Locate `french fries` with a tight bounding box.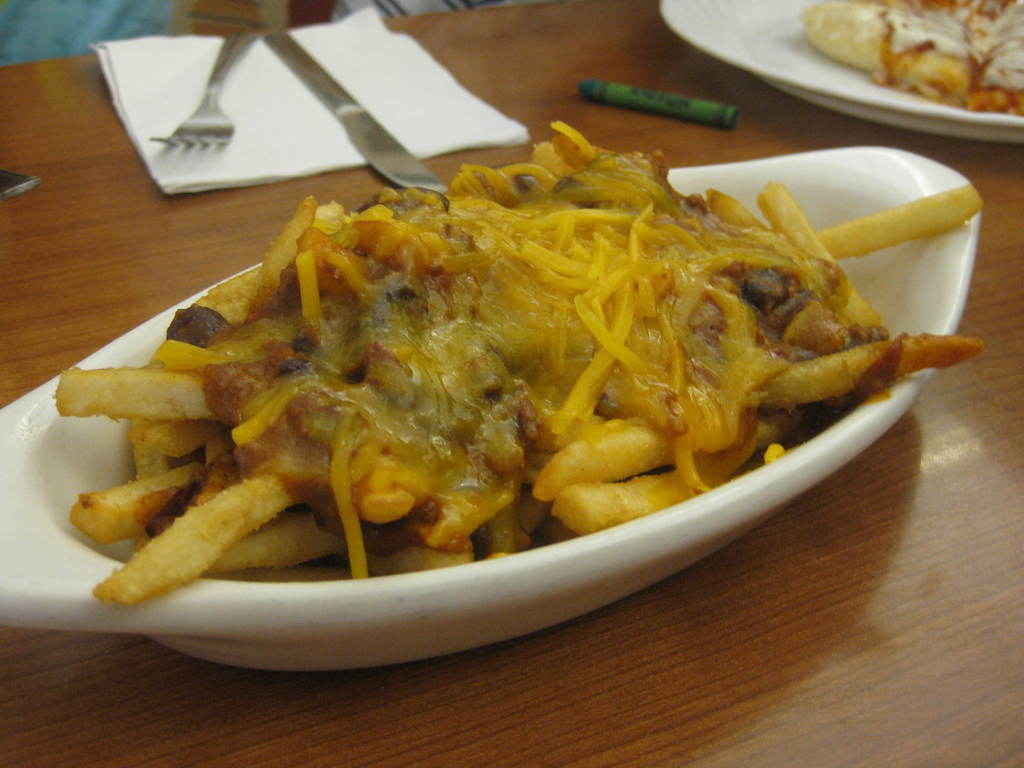
bbox(758, 174, 869, 322).
